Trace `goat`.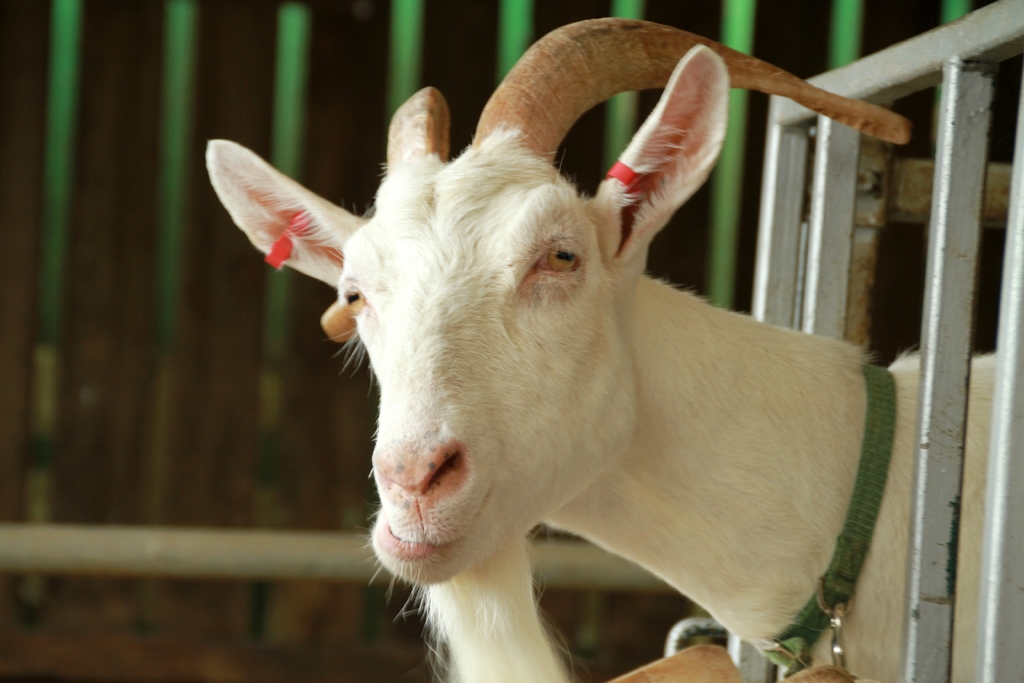
Traced to (x1=192, y1=12, x2=1015, y2=682).
